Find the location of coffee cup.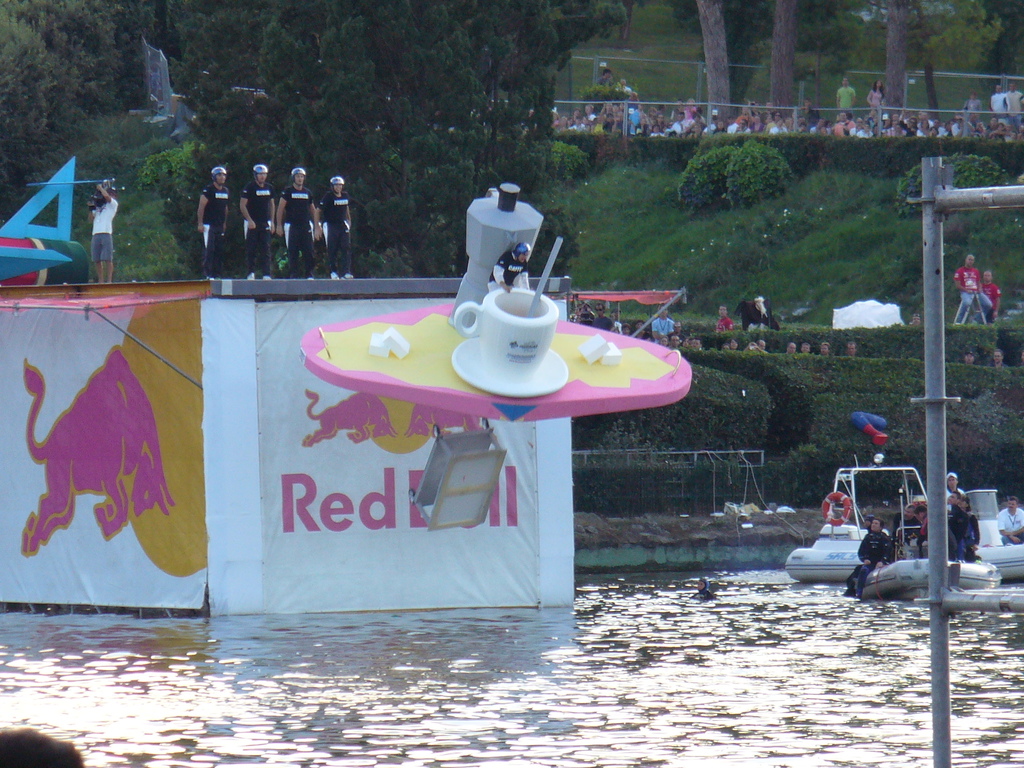
Location: [x1=452, y1=285, x2=558, y2=381].
